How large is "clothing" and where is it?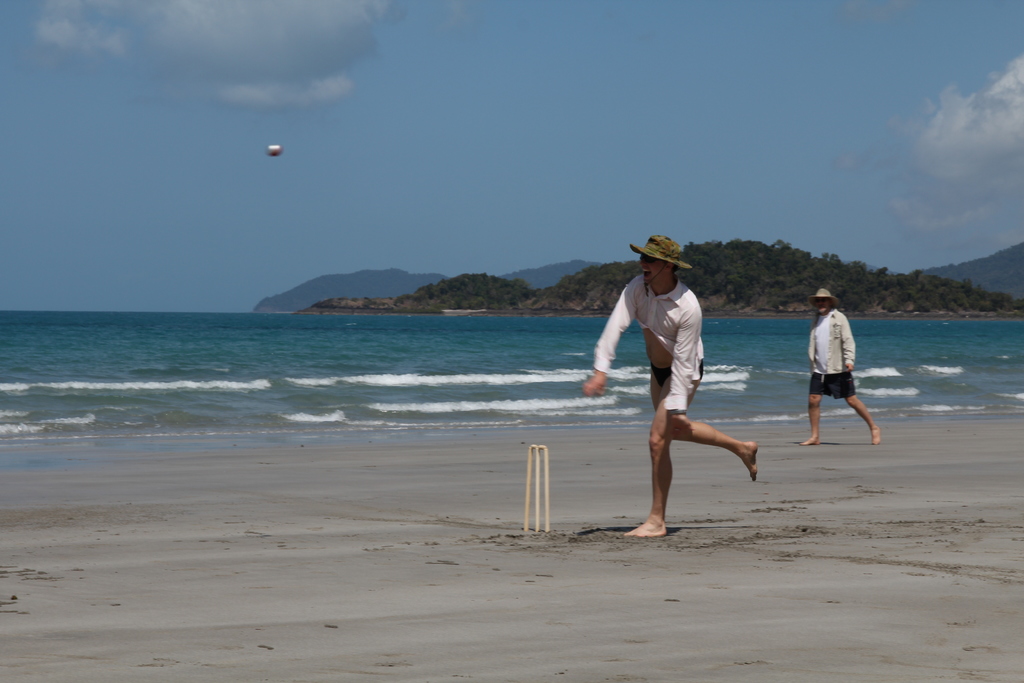
Bounding box: left=801, top=299, right=867, bottom=402.
